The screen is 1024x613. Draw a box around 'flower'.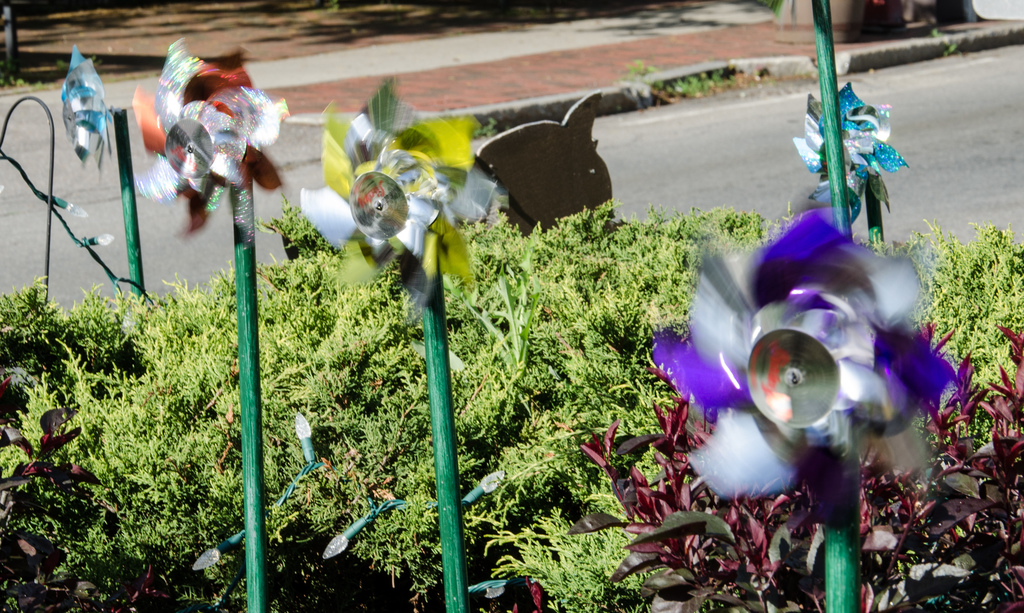
box=[54, 53, 111, 178].
